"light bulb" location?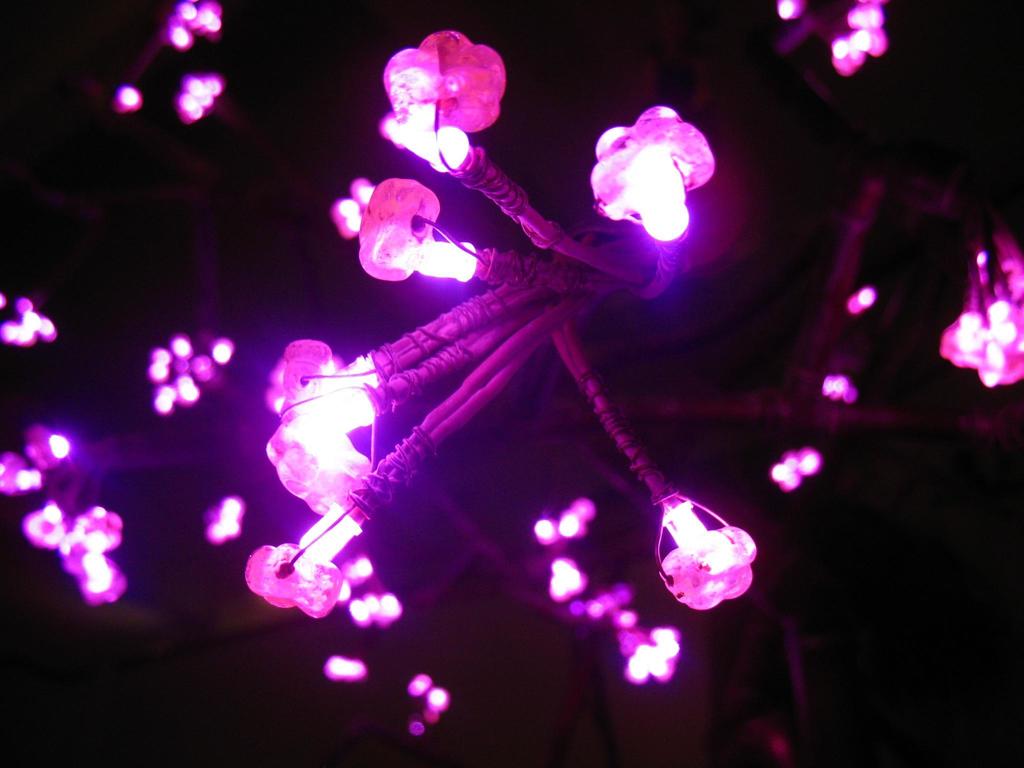
<box>411,673,451,739</box>
